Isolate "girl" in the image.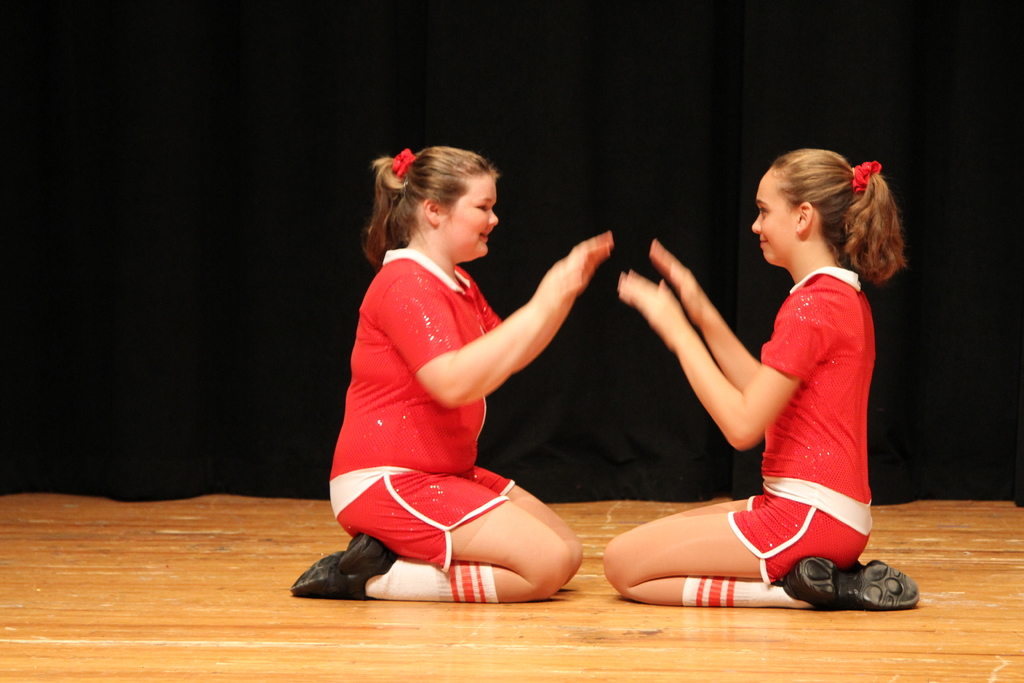
Isolated region: <box>285,144,614,604</box>.
